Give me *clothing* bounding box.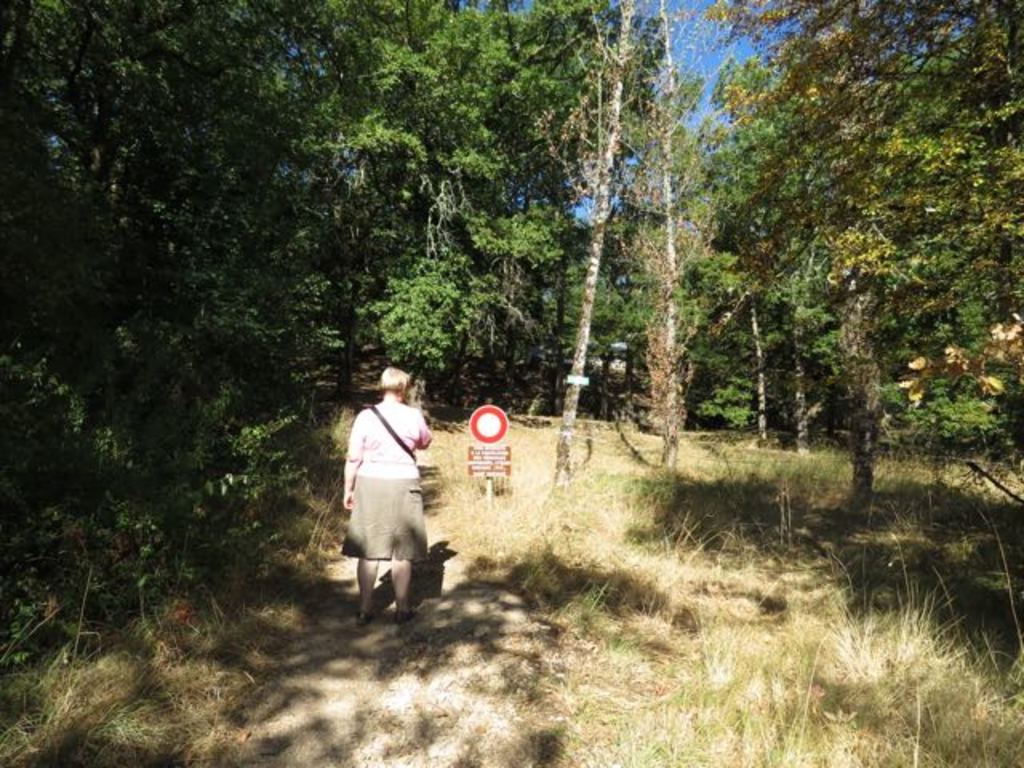
{"x1": 328, "y1": 413, "x2": 459, "y2": 629}.
